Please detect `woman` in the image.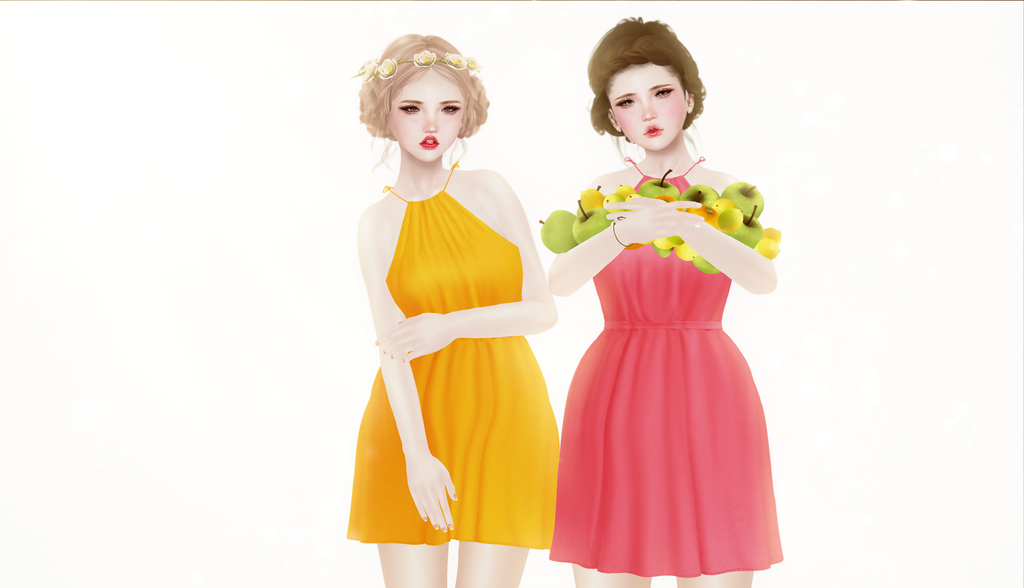
detection(537, 28, 797, 587).
